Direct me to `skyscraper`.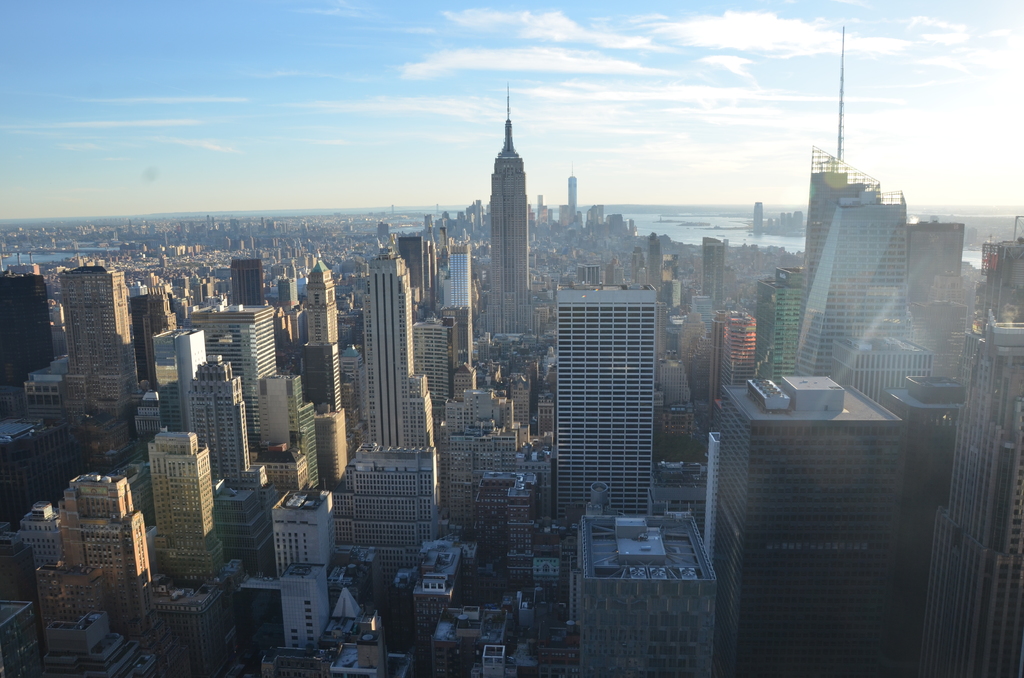
Direction: select_region(481, 86, 532, 335).
